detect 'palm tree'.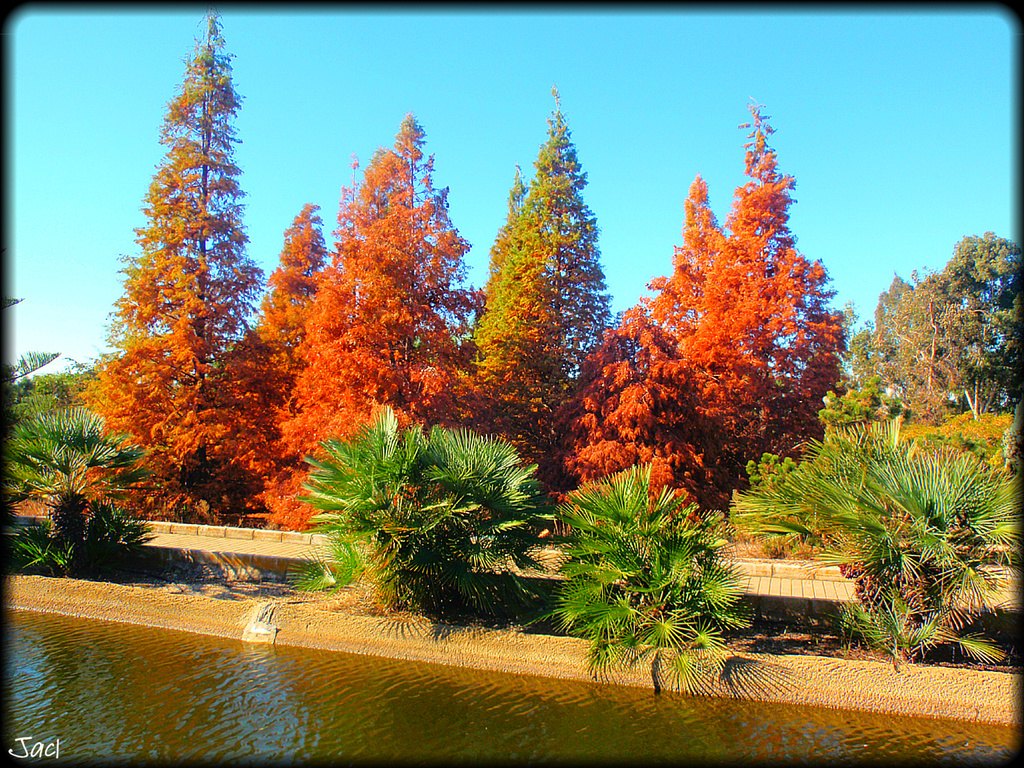
Detected at detection(303, 118, 459, 541).
